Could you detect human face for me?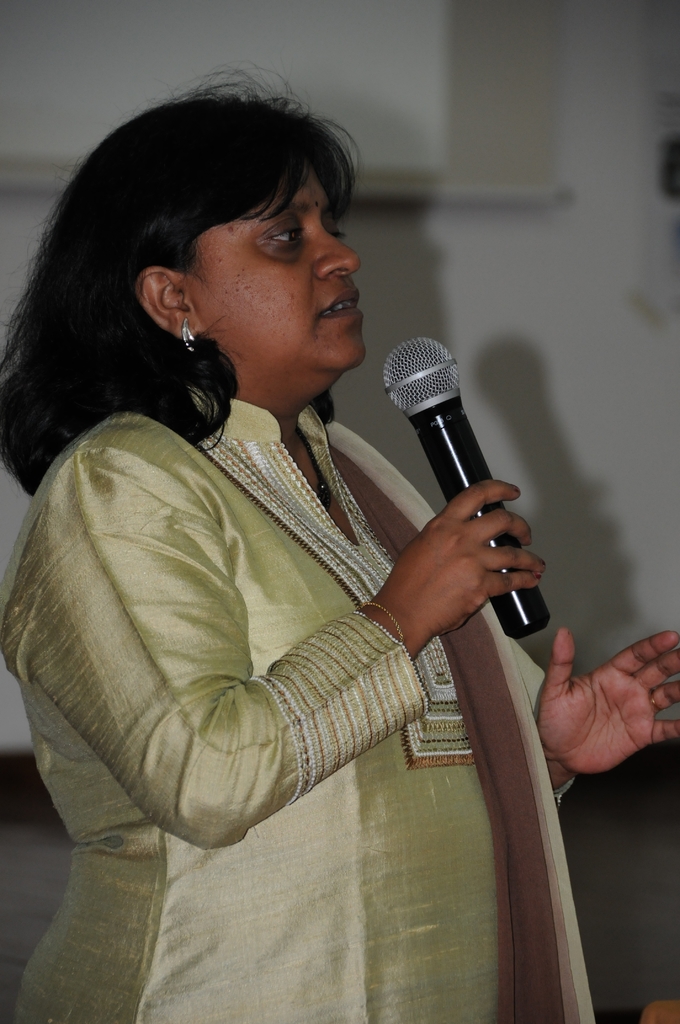
Detection result: detection(180, 159, 367, 369).
